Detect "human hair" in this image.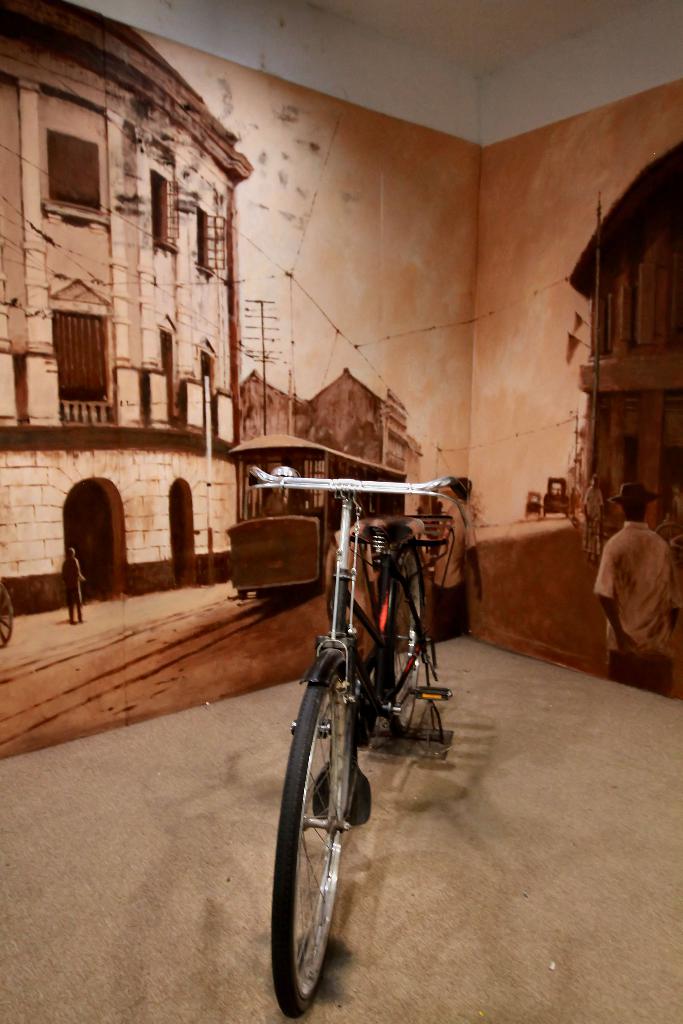
Detection: bbox=(621, 500, 647, 523).
